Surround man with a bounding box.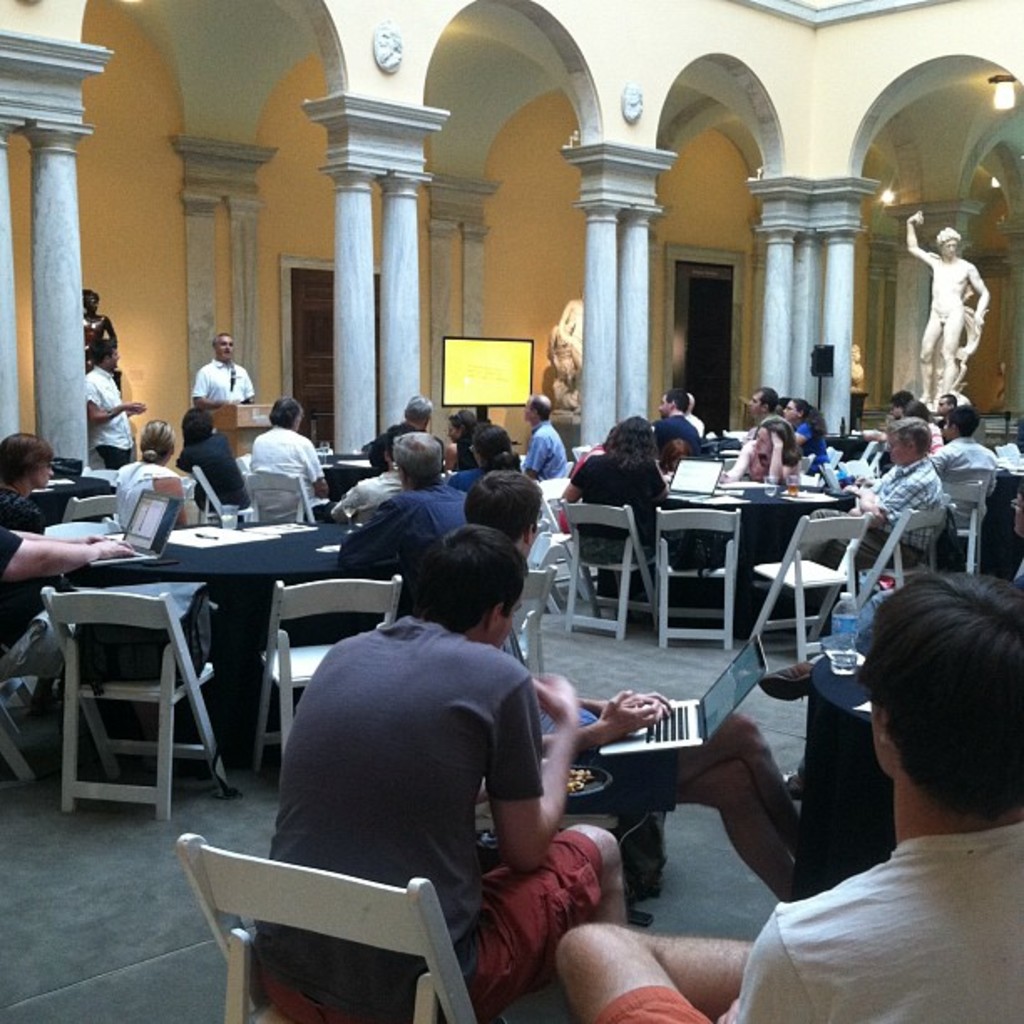
<region>810, 425, 945, 606</region>.
